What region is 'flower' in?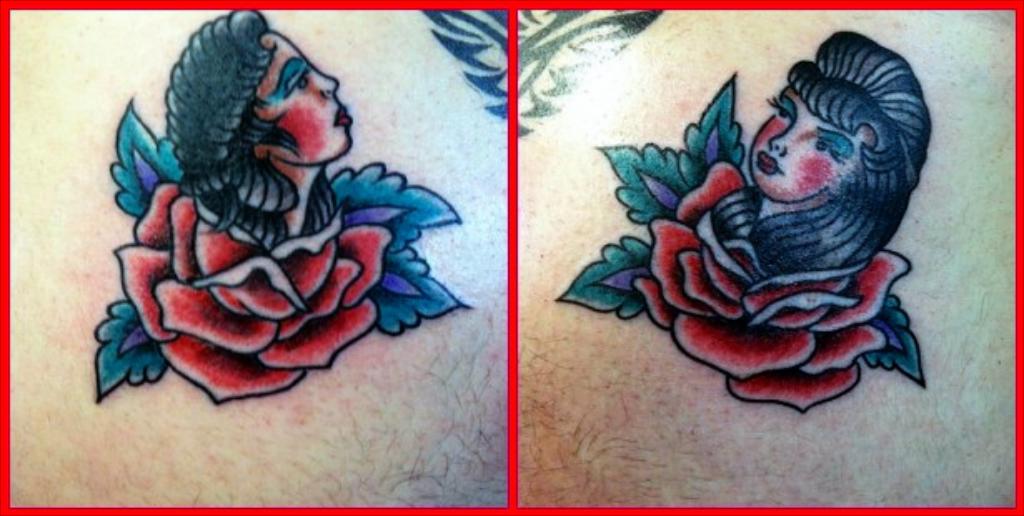
[x1=638, y1=166, x2=909, y2=414].
